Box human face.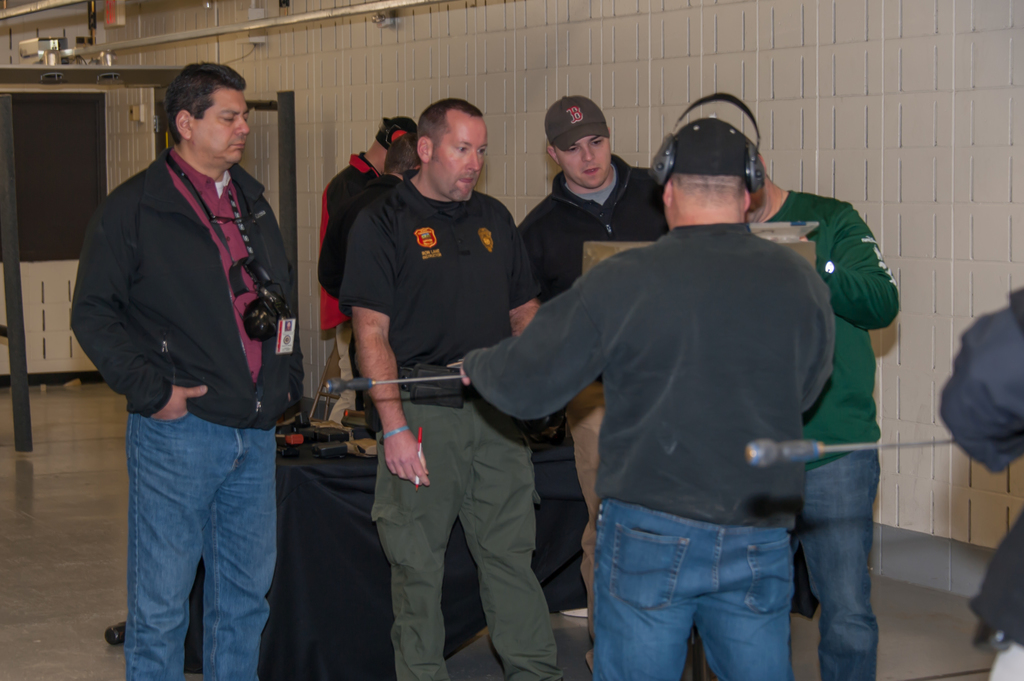
[558,131,611,186].
